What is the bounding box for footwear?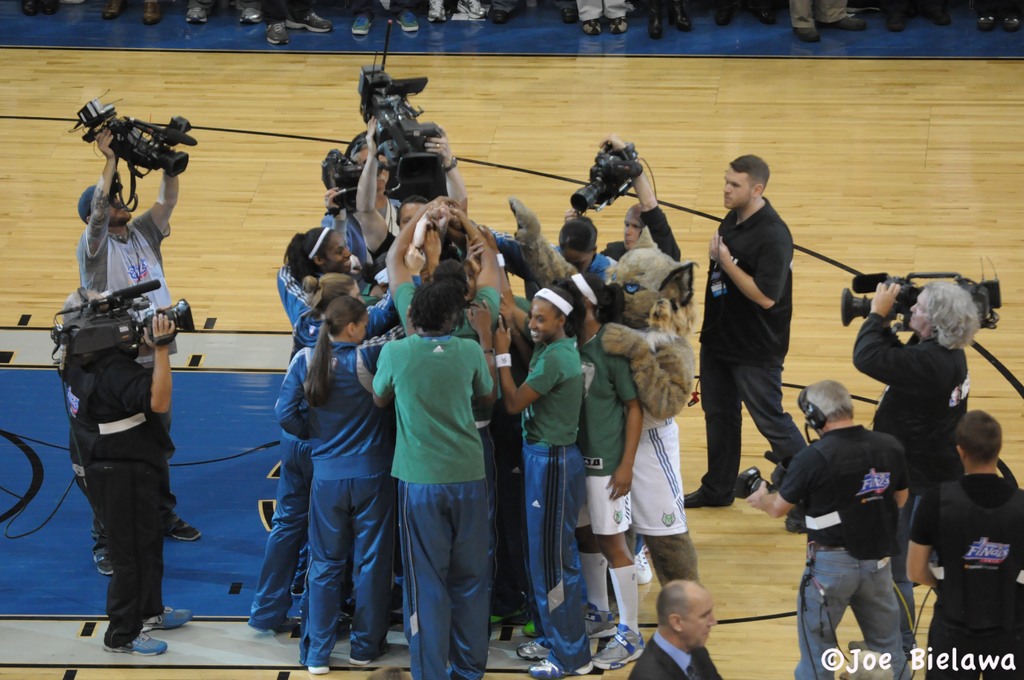
l=686, t=490, r=732, b=507.
